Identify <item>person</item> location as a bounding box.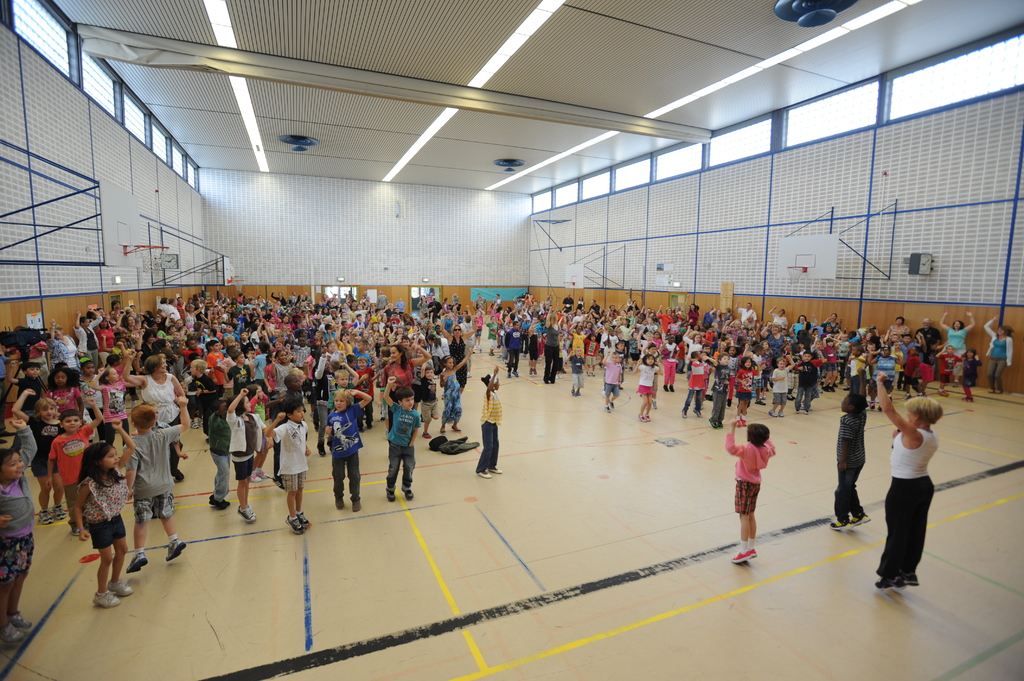
crop(735, 417, 792, 559).
